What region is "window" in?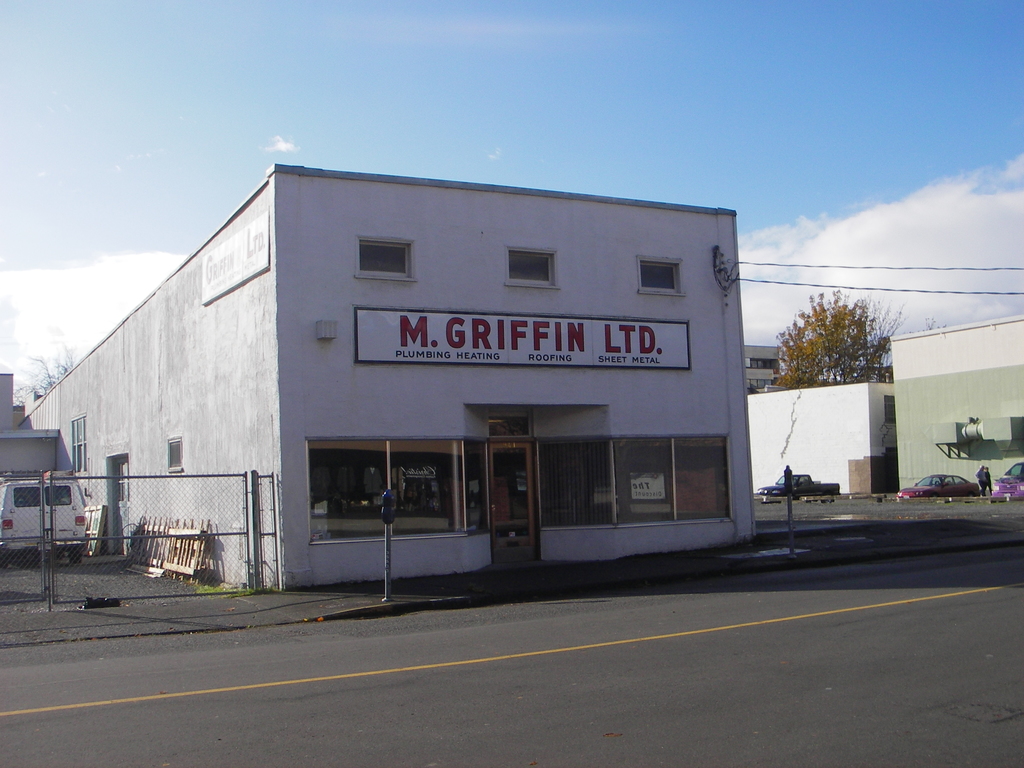
(left=746, top=379, right=779, bottom=389).
